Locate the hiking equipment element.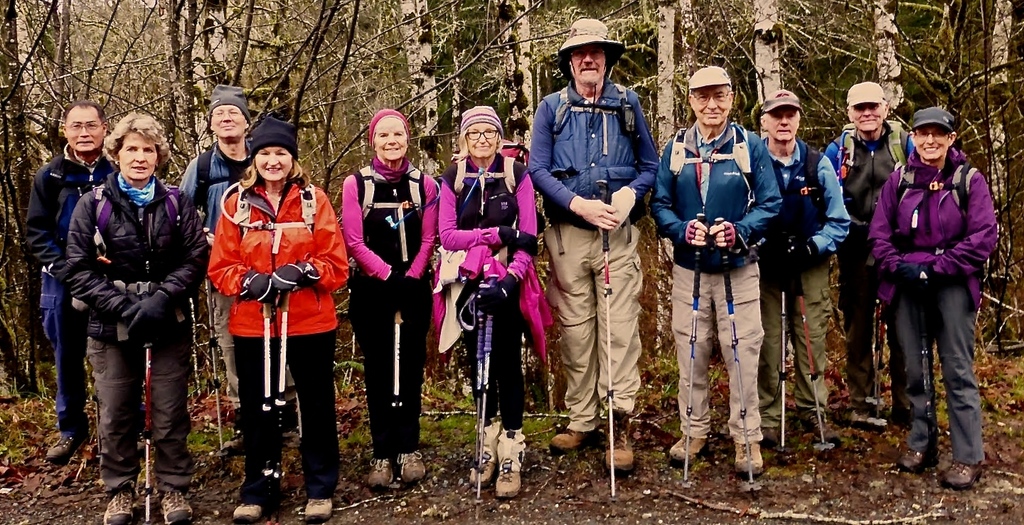
Element bbox: (left=90, top=181, right=184, bottom=257).
